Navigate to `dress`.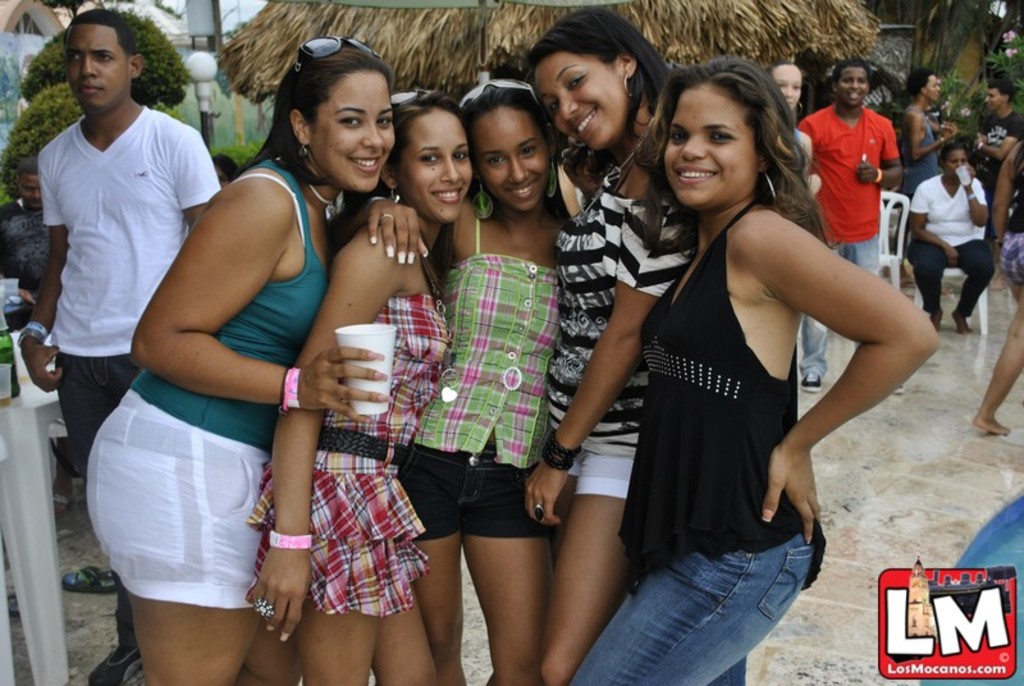
Navigation target: (246,297,452,617).
